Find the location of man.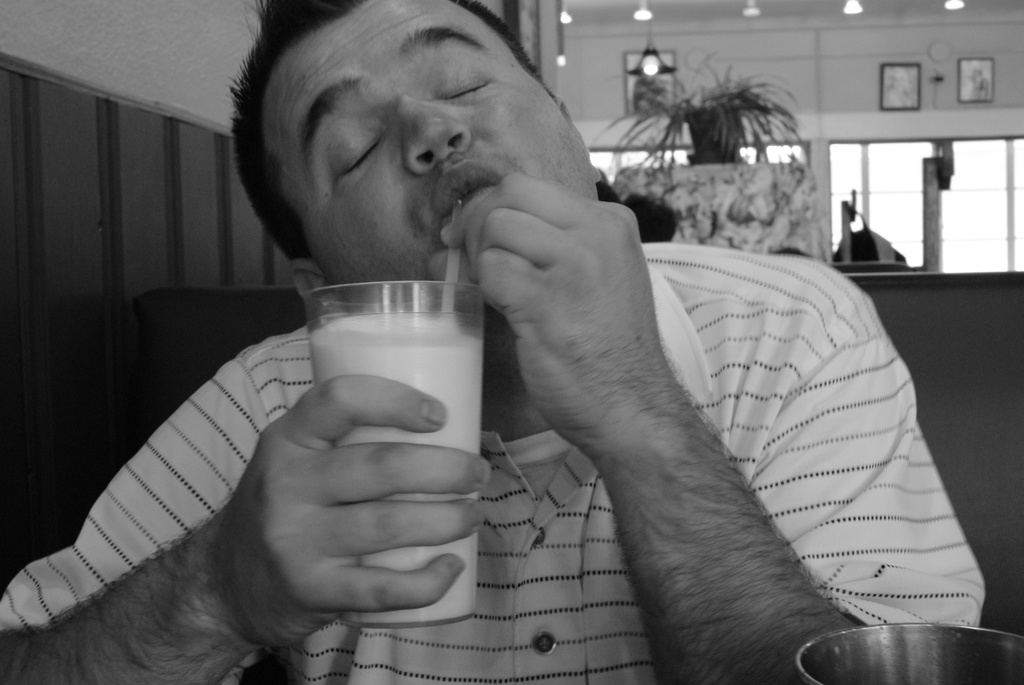
Location: (x1=154, y1=10, x2=911, y2=684).
